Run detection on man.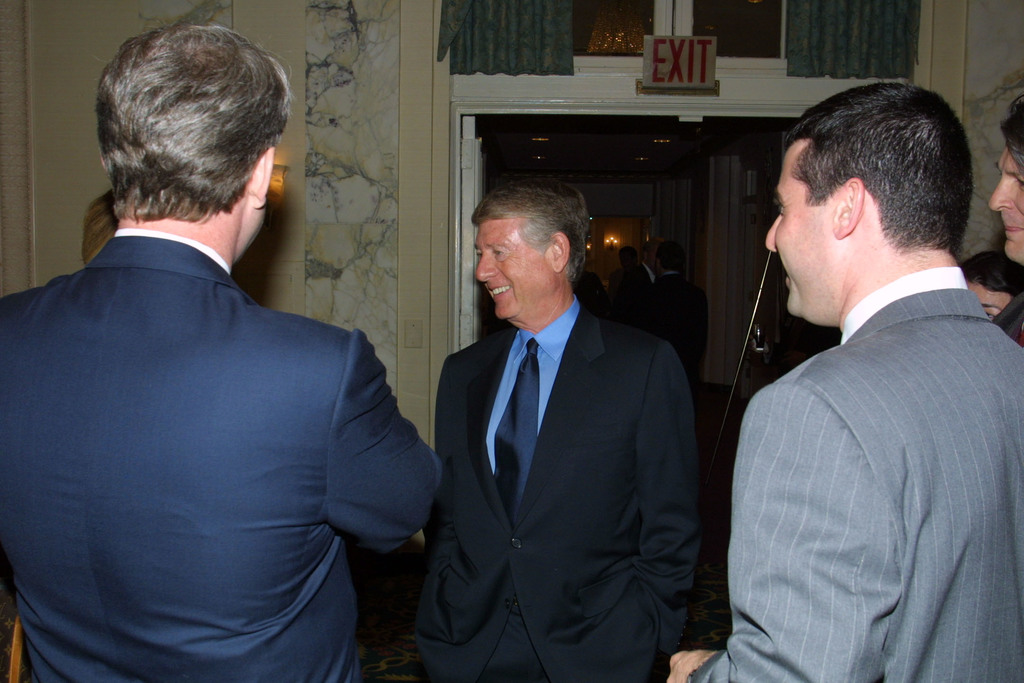
Result: Rect(709, 68, 1021, 682).
